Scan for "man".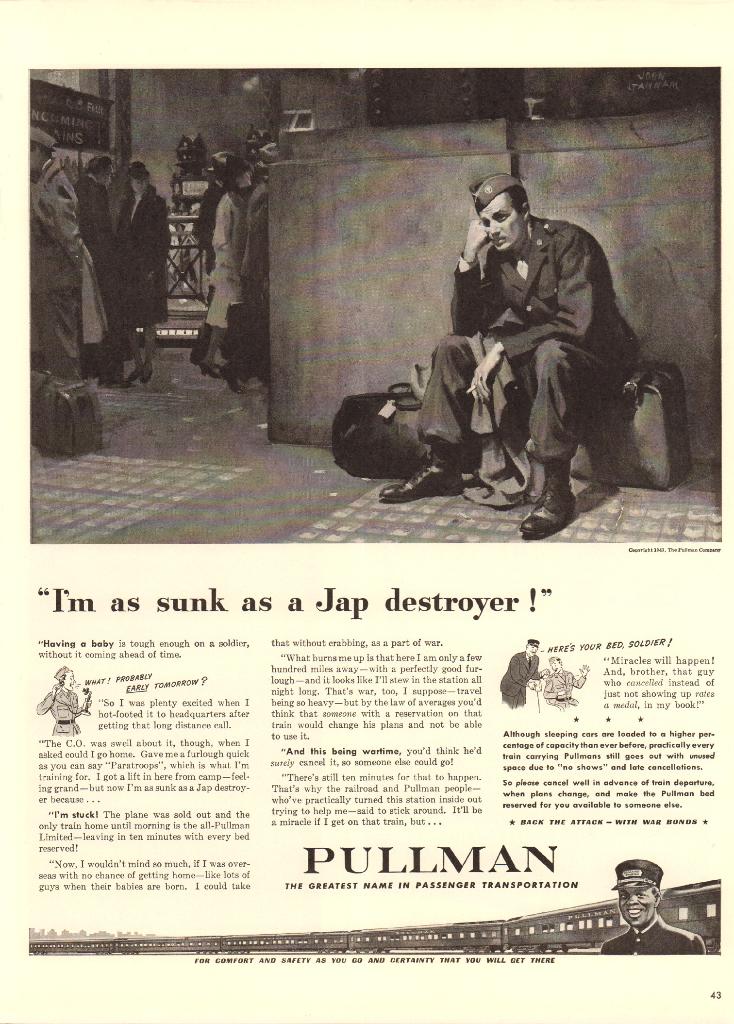
Scan result: (left=539, top=652, right=589, bottom=714).
